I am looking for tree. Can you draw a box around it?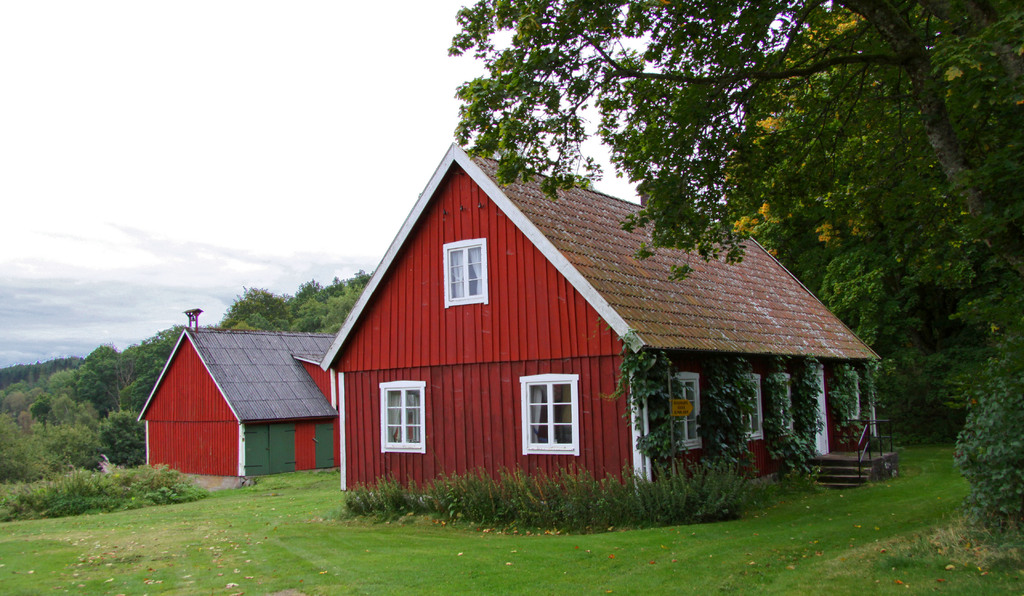
Sure, the bounding box is x1=451, y1=0, x2=1023, y2=282.
